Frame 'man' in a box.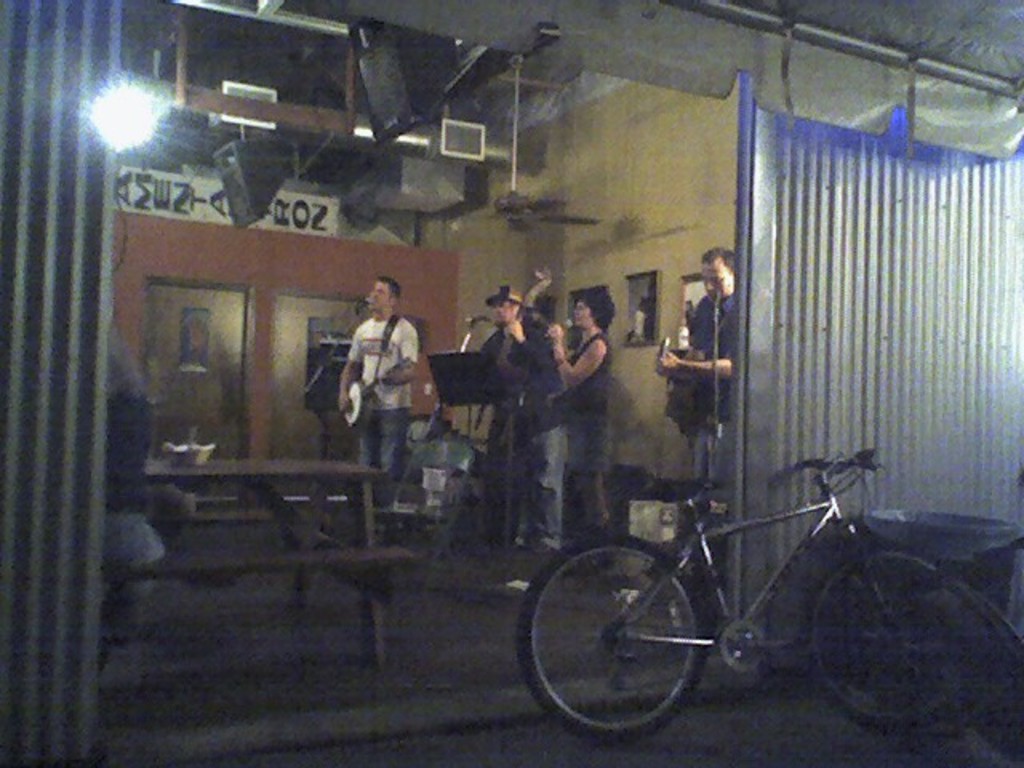
crop(469, 283, 576, 555).
